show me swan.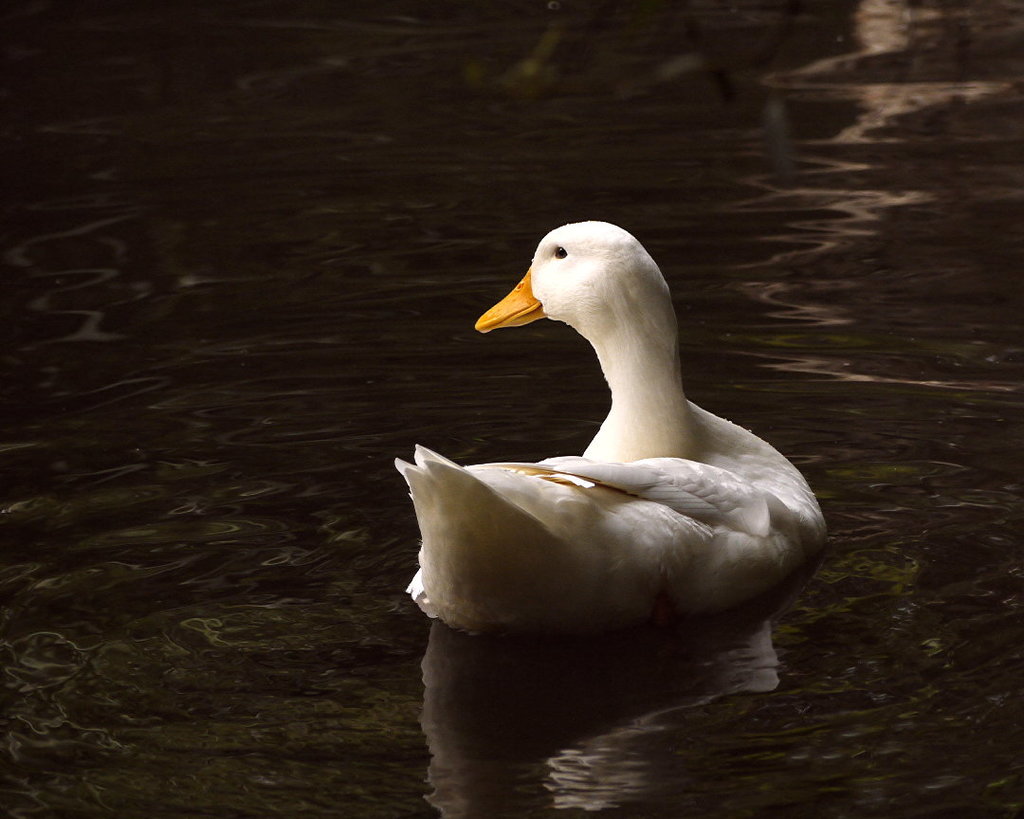
swan is here: (473,216,825,689).
